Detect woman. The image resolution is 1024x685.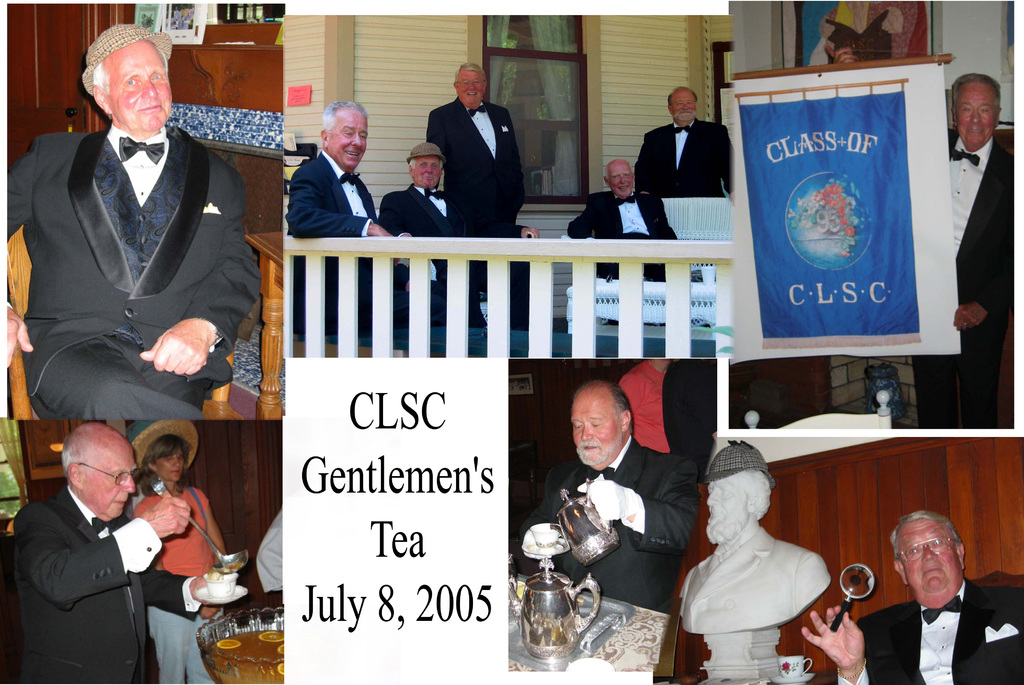
129/420/223/684.
